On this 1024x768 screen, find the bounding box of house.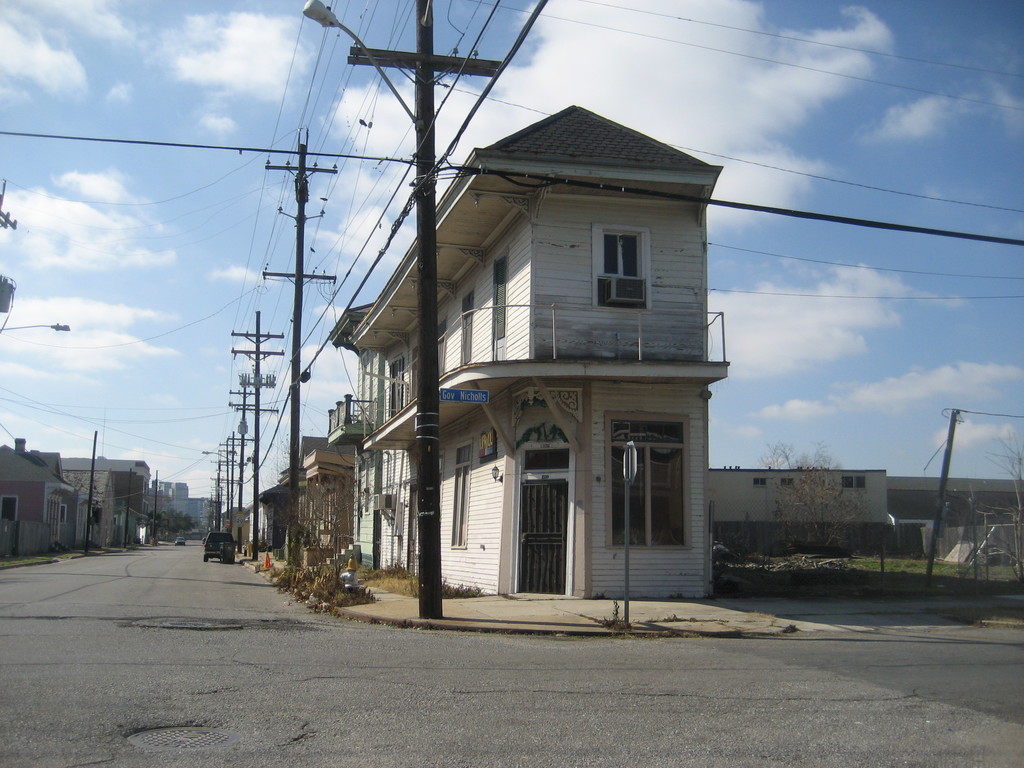
Bounding box: region(304, 97, 767, 638).
